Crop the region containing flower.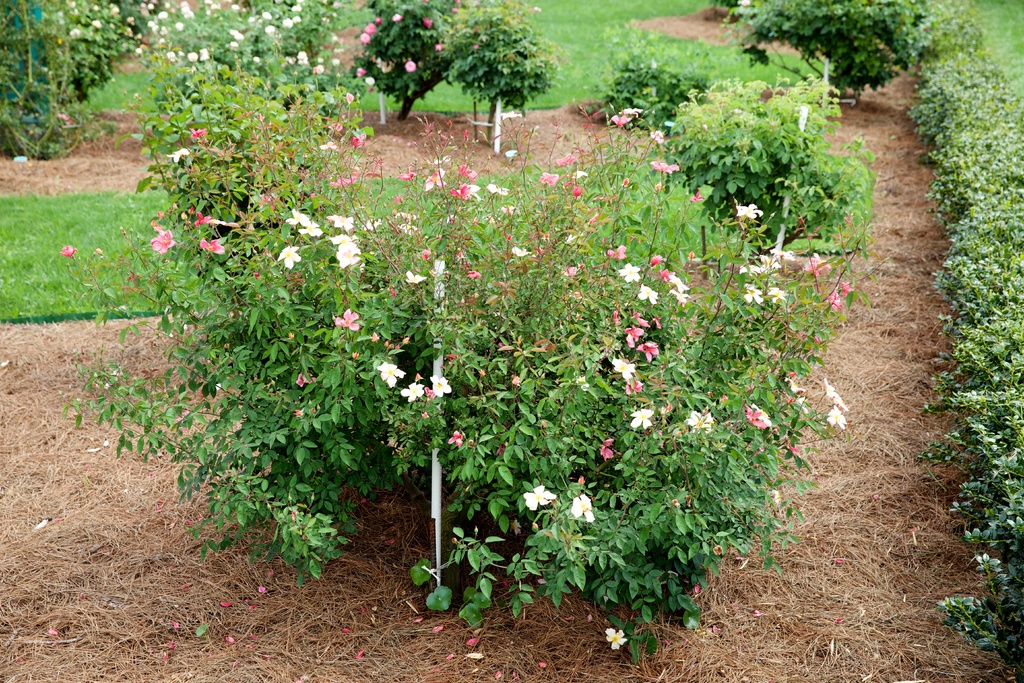
Crop region: BBox(650, 128, 665, 146).
